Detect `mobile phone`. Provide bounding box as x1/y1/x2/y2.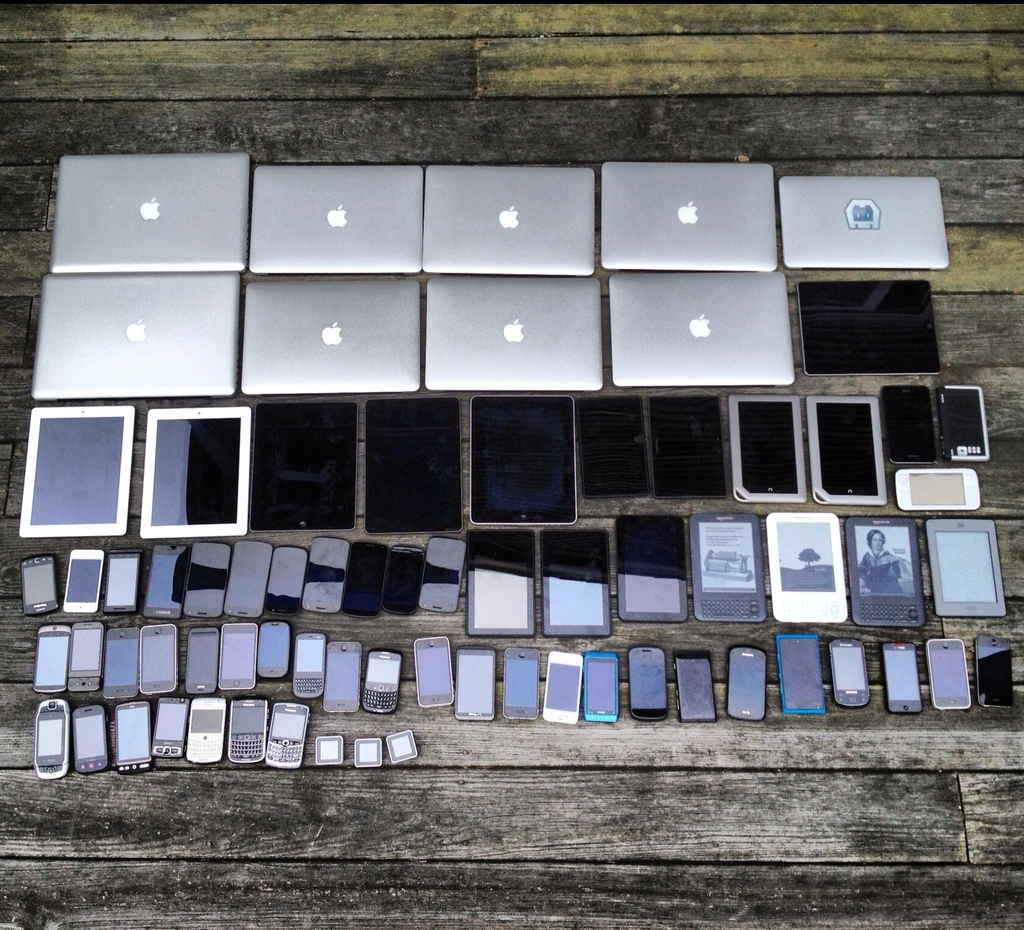
105/548/142/615.
